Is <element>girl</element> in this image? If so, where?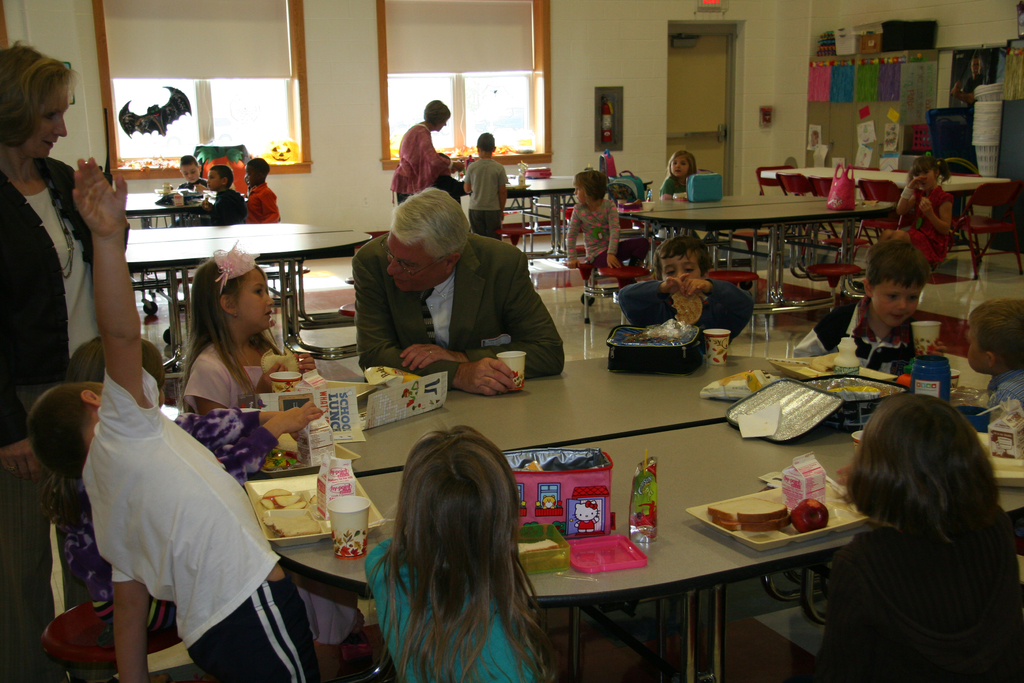
Yes, at (left=362, top=424, right=559, bottom=682).
